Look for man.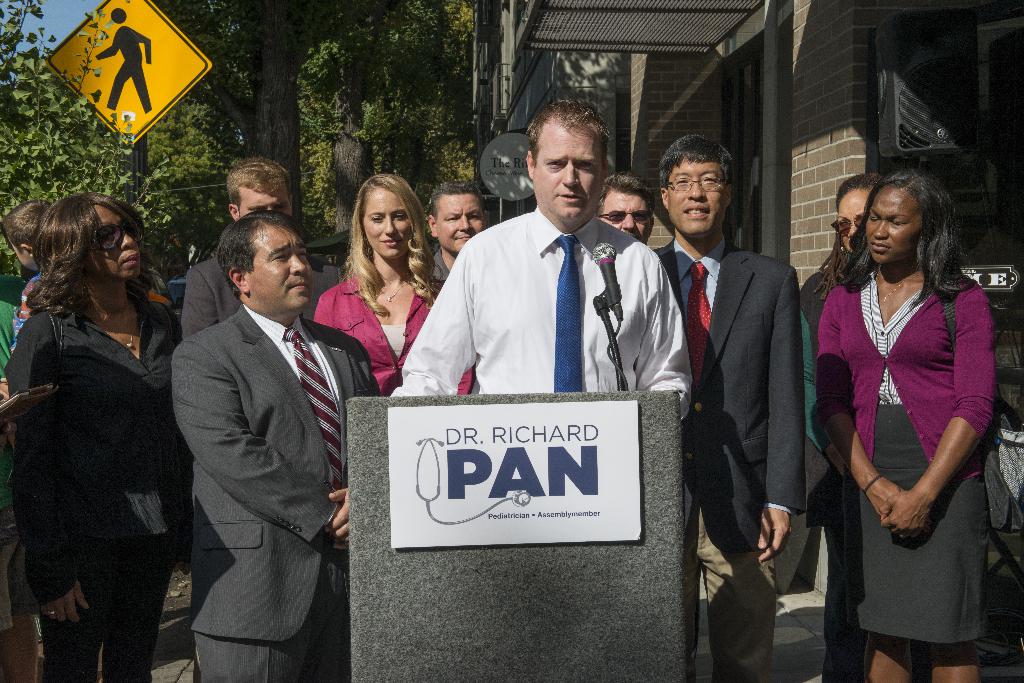
Found: locate(648, 129, 803, 682).
